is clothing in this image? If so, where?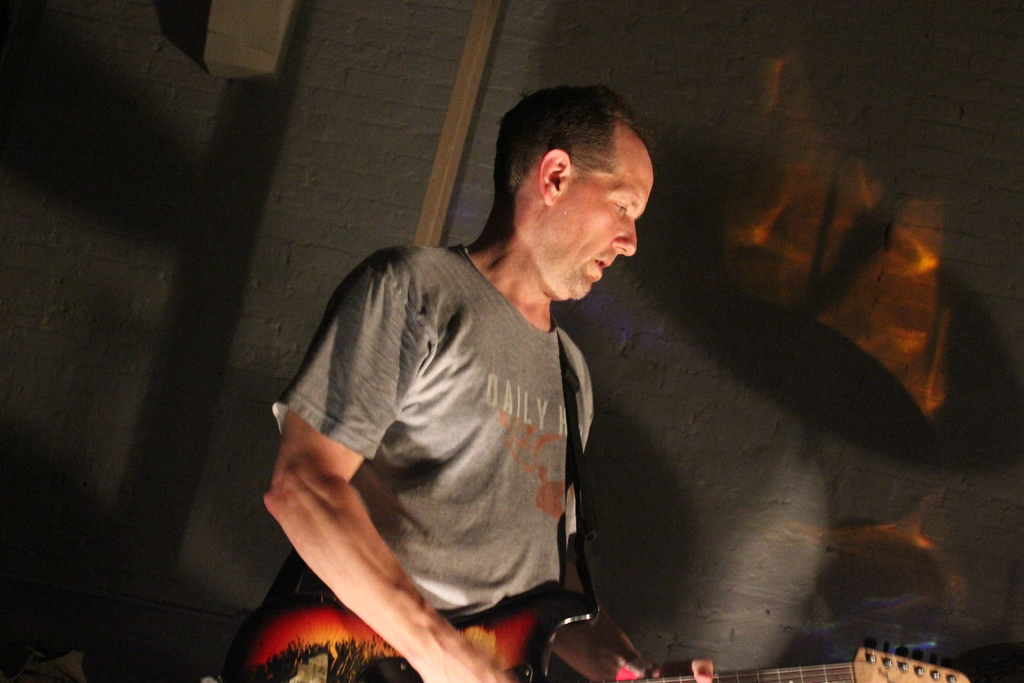
Yes, at [264, 246, 573, 600].
